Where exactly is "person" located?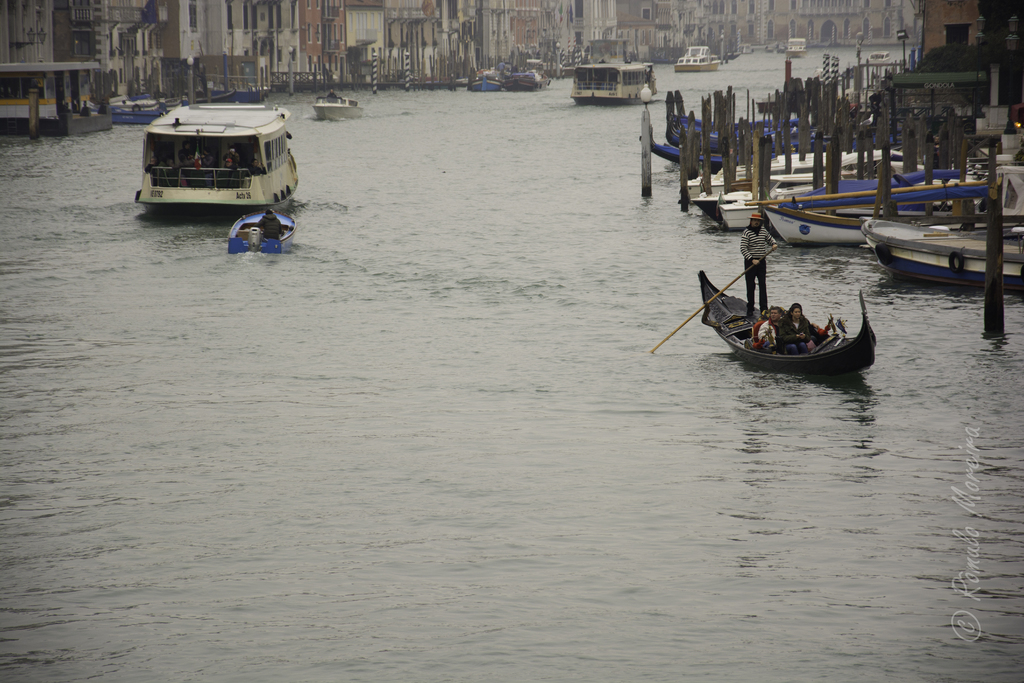
Its bounding box is [left=751, top=298, right=781, bottom=350].
